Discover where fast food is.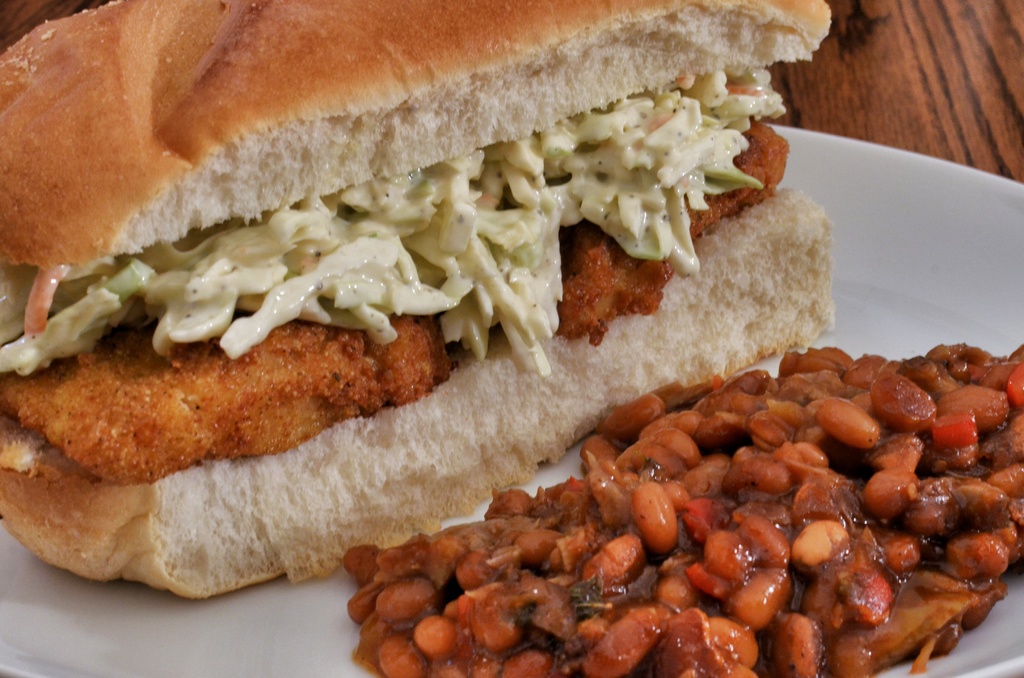
Discovered at 0:0:833:601.
